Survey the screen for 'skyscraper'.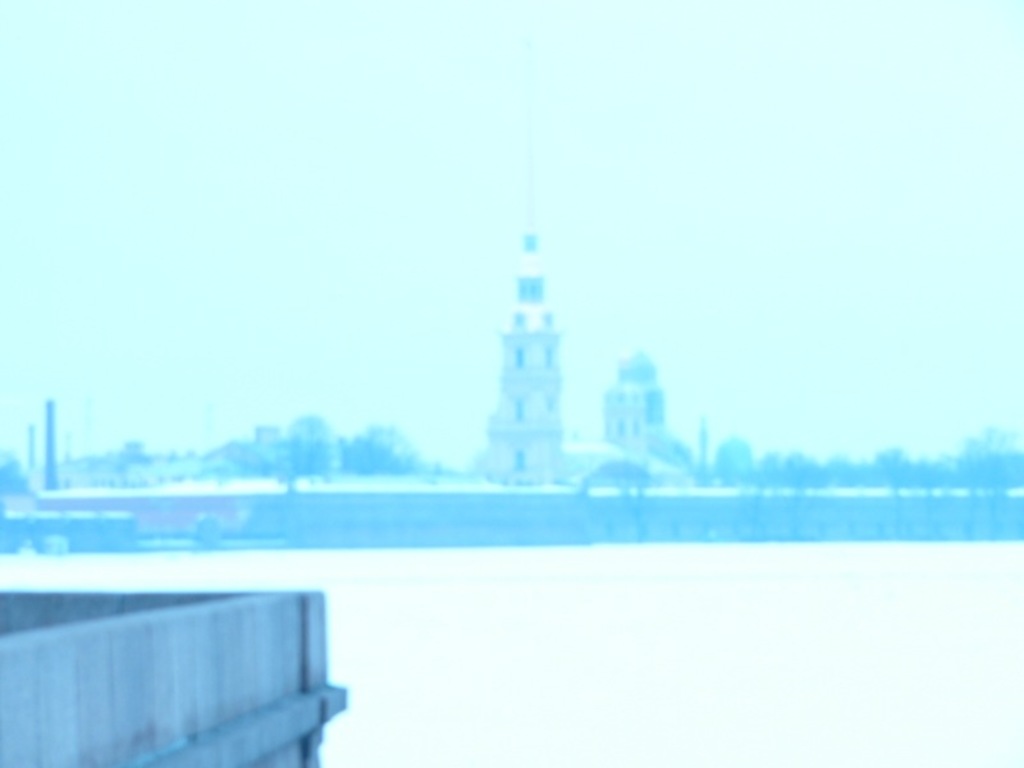
Survey found: locate(600, 348, 662, 453).
